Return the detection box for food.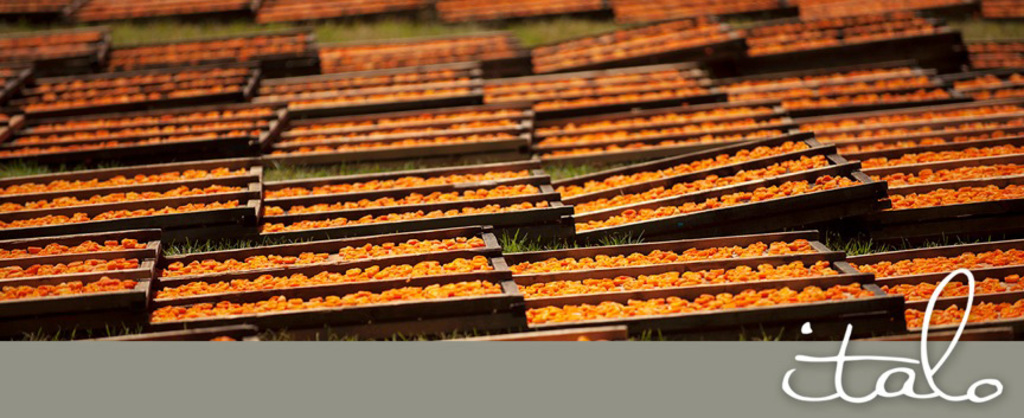
x1=0 y1=103 x2=279 y2=156.
